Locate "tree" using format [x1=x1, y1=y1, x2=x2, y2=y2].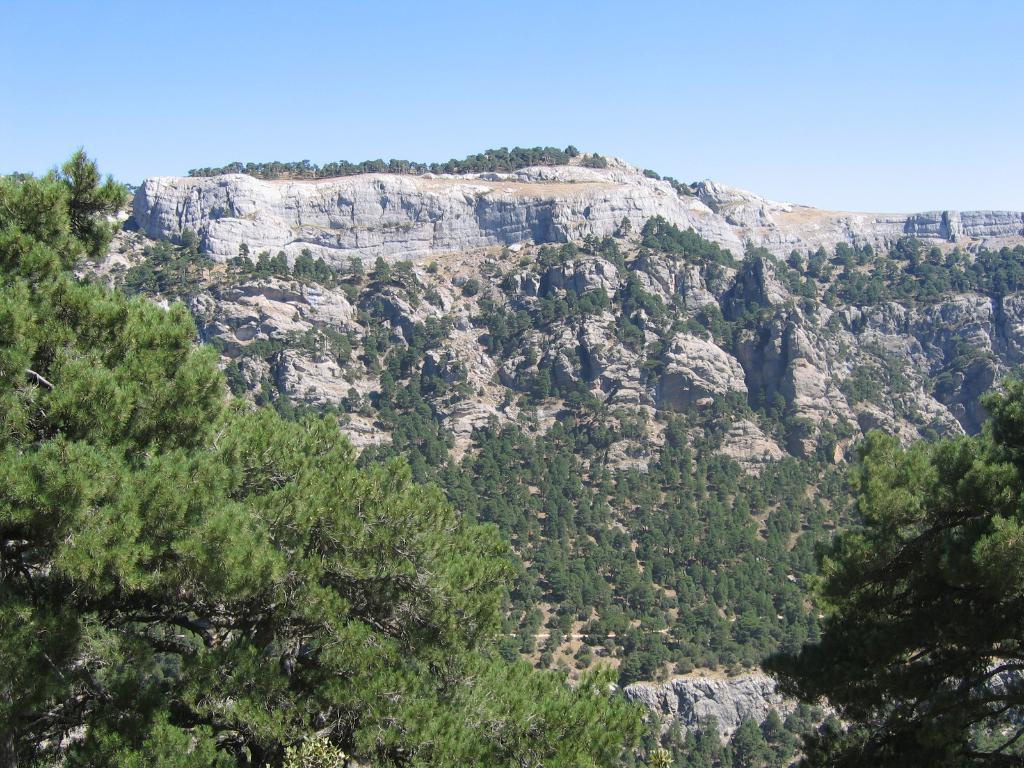
[x1=504, y1=269, x2=522, y2=284].
